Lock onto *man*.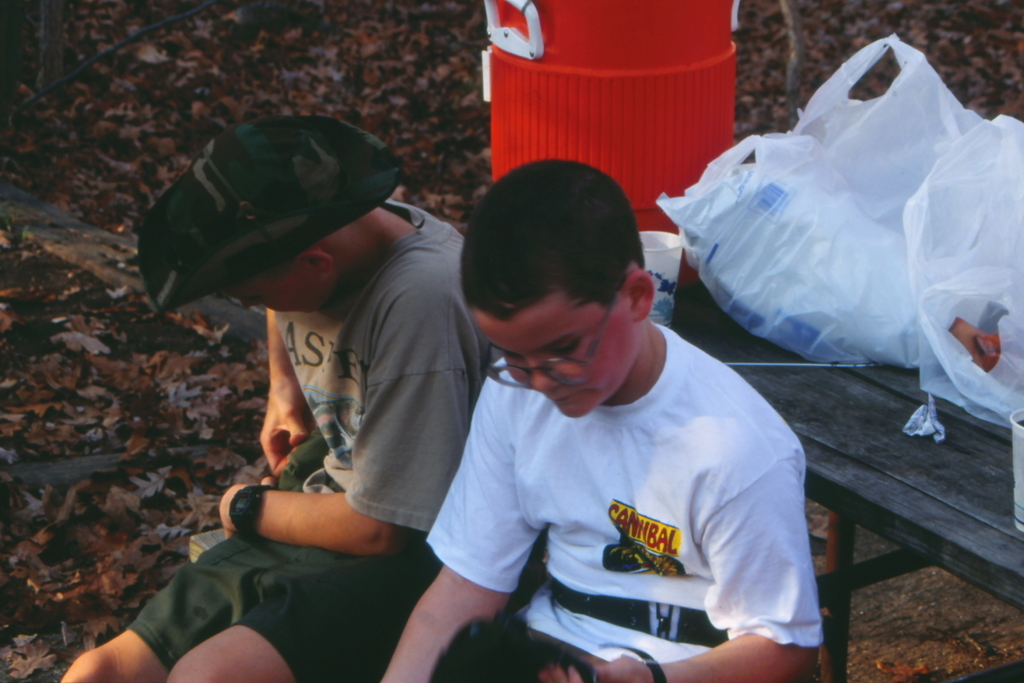
Locked: (left=378, top=158, right=823, bottom=682).
